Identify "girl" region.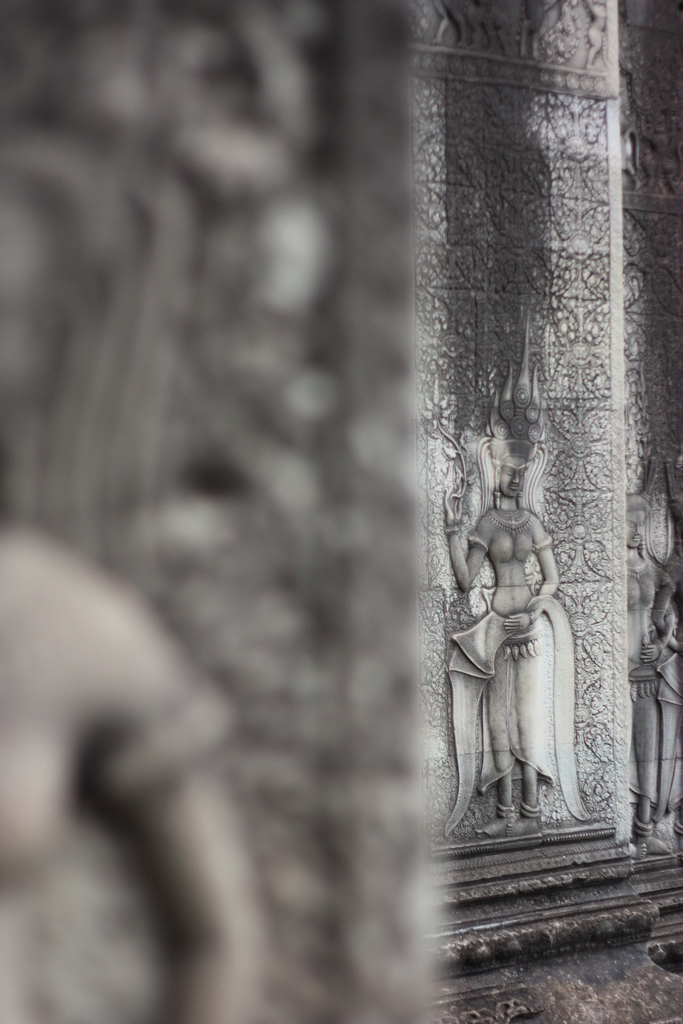
Region: box=[443, 424, 559, 834].
